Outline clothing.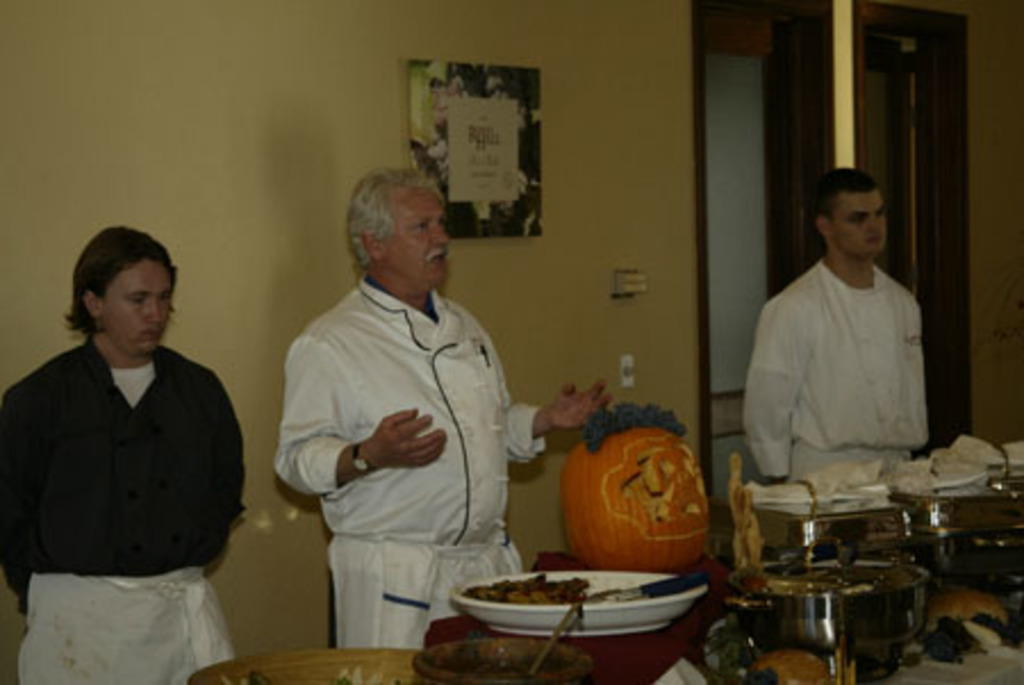
Outline: 278:273:546:649.
